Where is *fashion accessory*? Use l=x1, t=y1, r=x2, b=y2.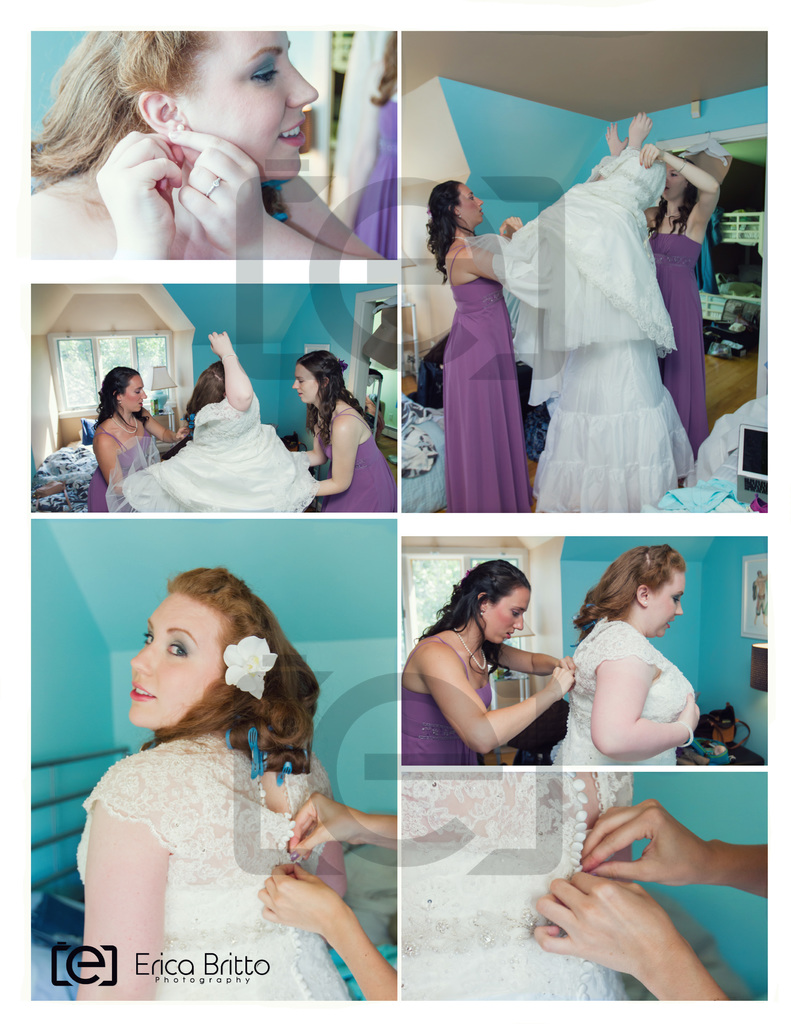
l=216, t=631, r=278, b=700.
